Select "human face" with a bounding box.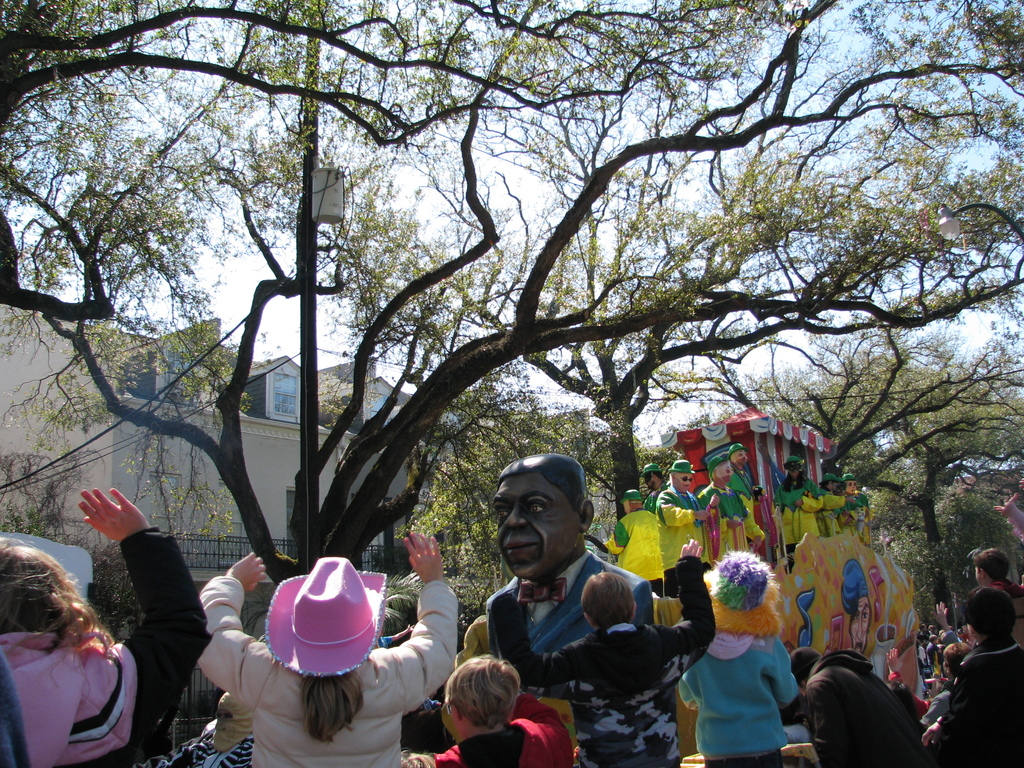
[left=724, top=461, right=735, bottom=485].
